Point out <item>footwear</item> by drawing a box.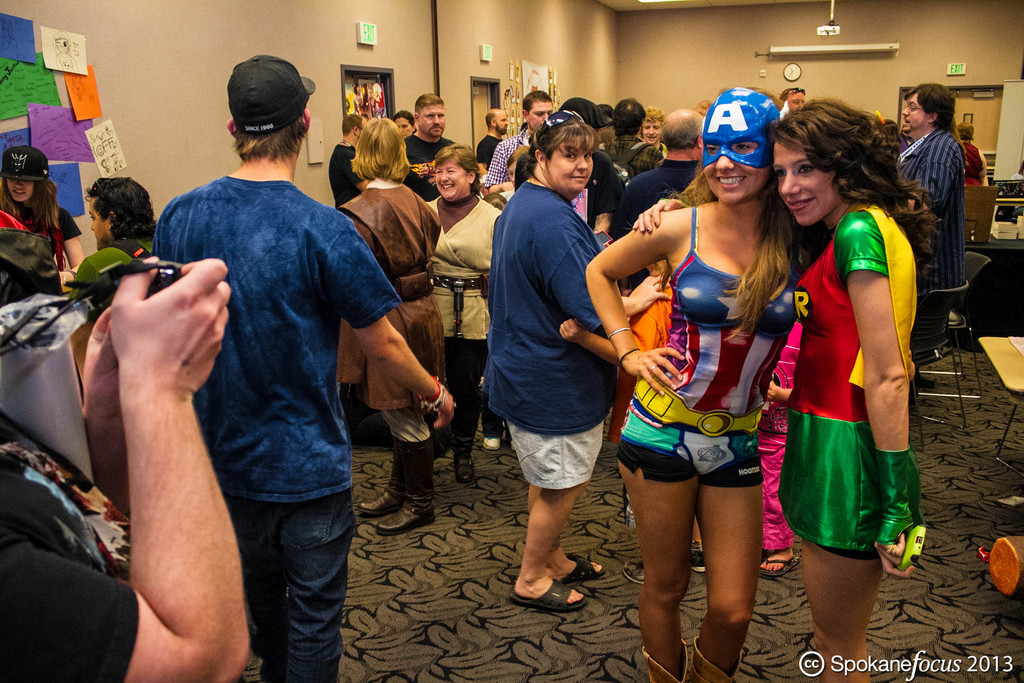
select_region(562, 552, 608, 584).
